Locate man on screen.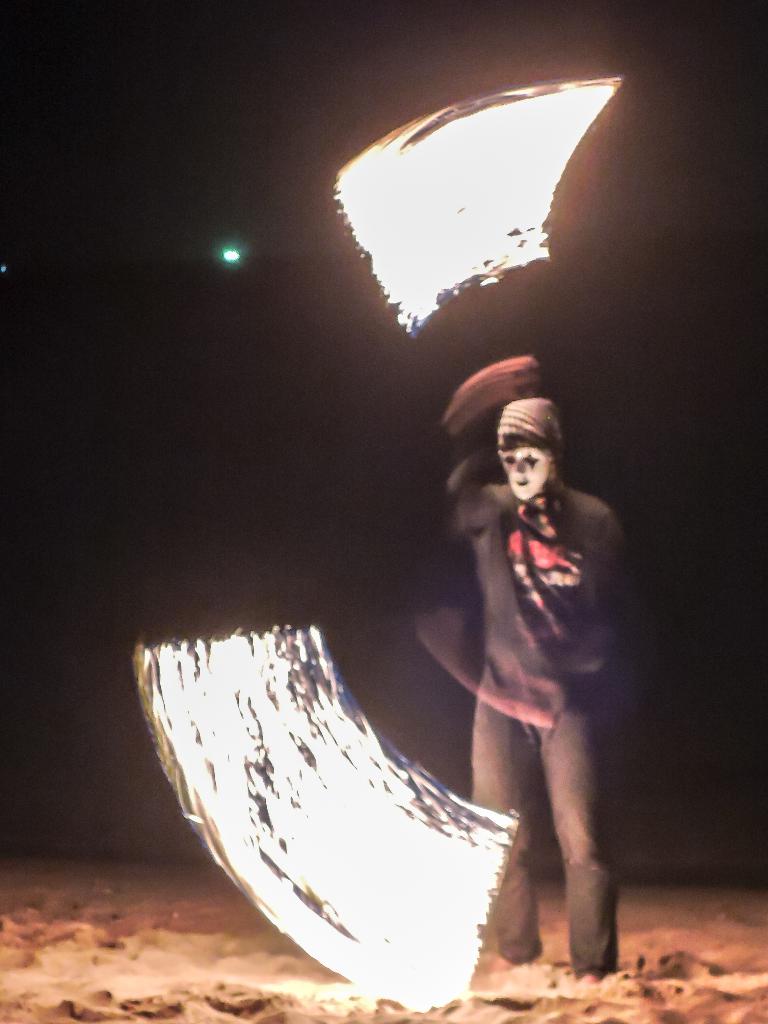
On screen at [410,353,650,986].
